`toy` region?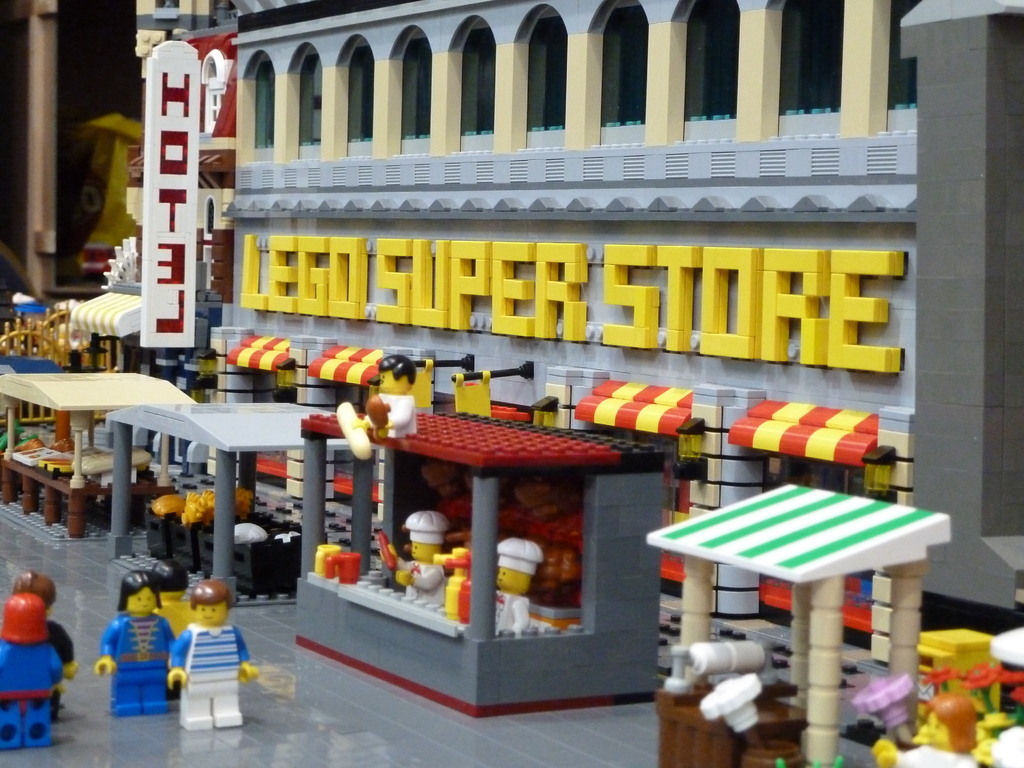
bbox(433, 543, 477, 627)
